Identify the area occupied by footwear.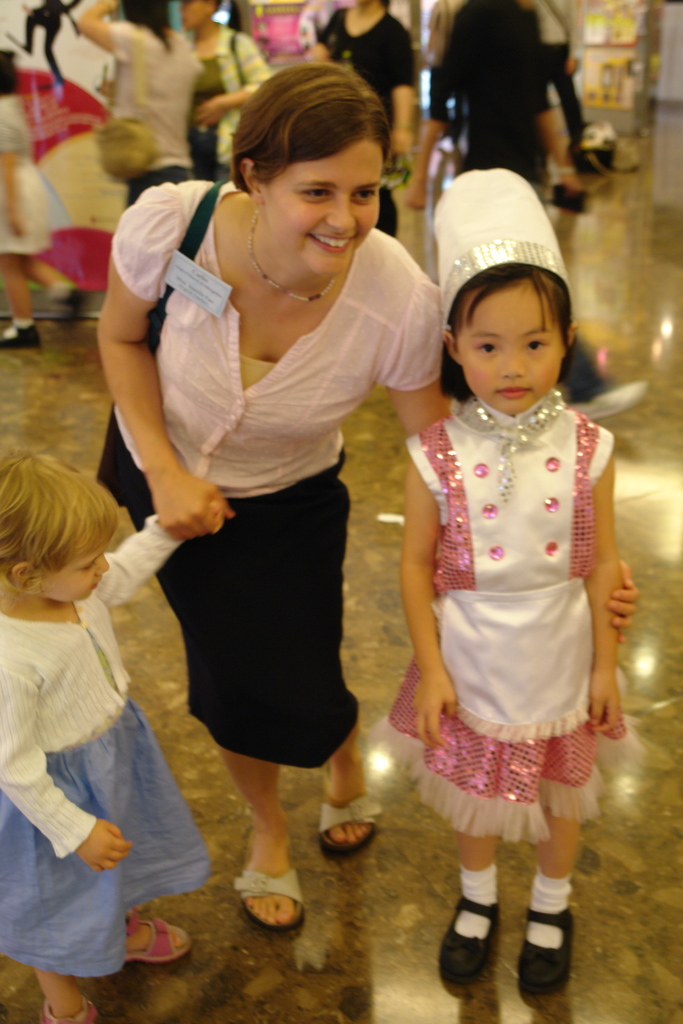
Area: 429,891,500,986.
